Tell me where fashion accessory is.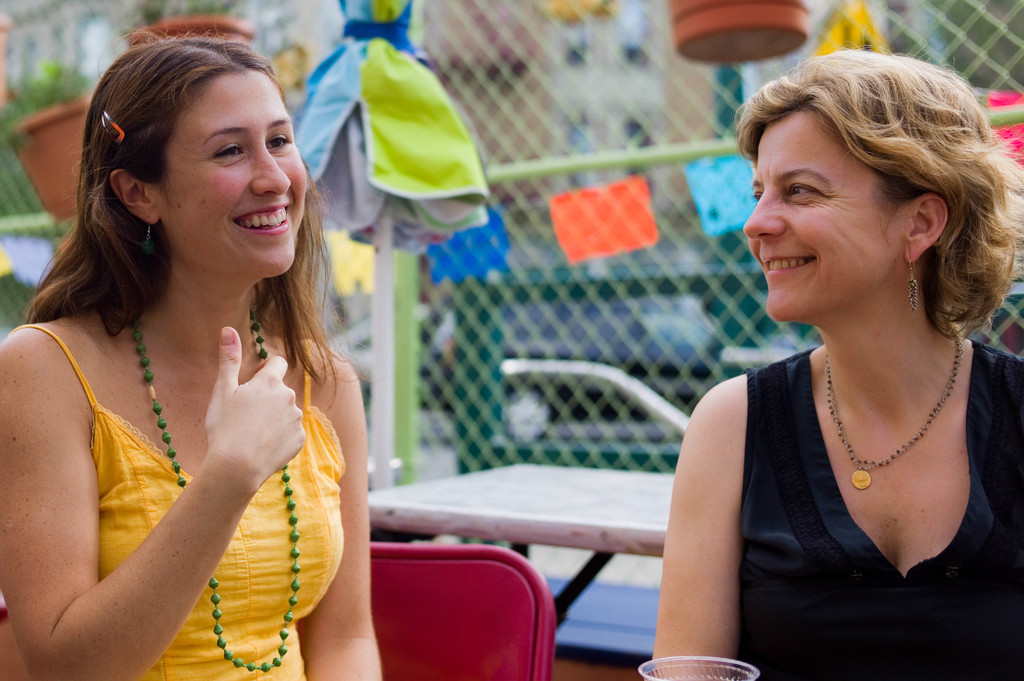
fashion accessory is at rect(133, 300, 302, 675).
